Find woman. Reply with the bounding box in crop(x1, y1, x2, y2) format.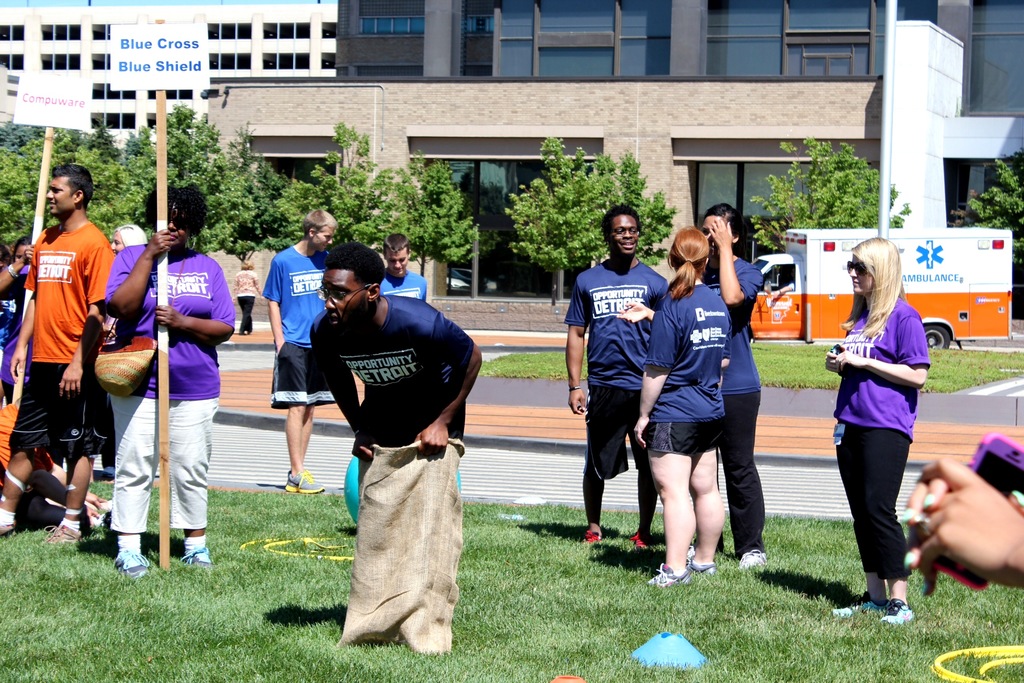
crop(632, 226, 728, 591).
